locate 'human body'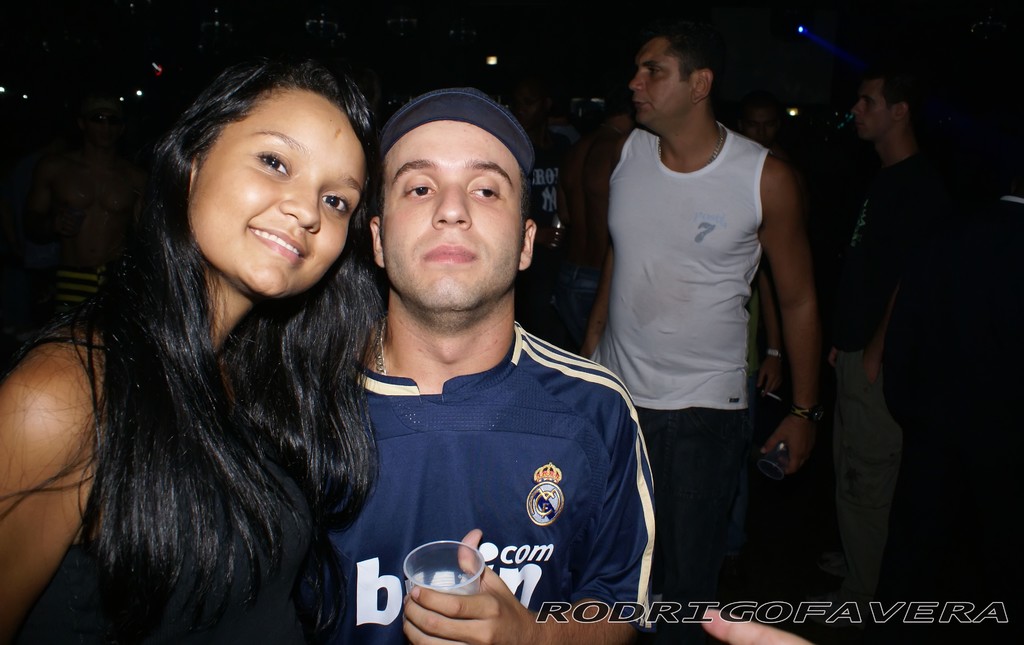
rect(511, 131, 613, 351)
